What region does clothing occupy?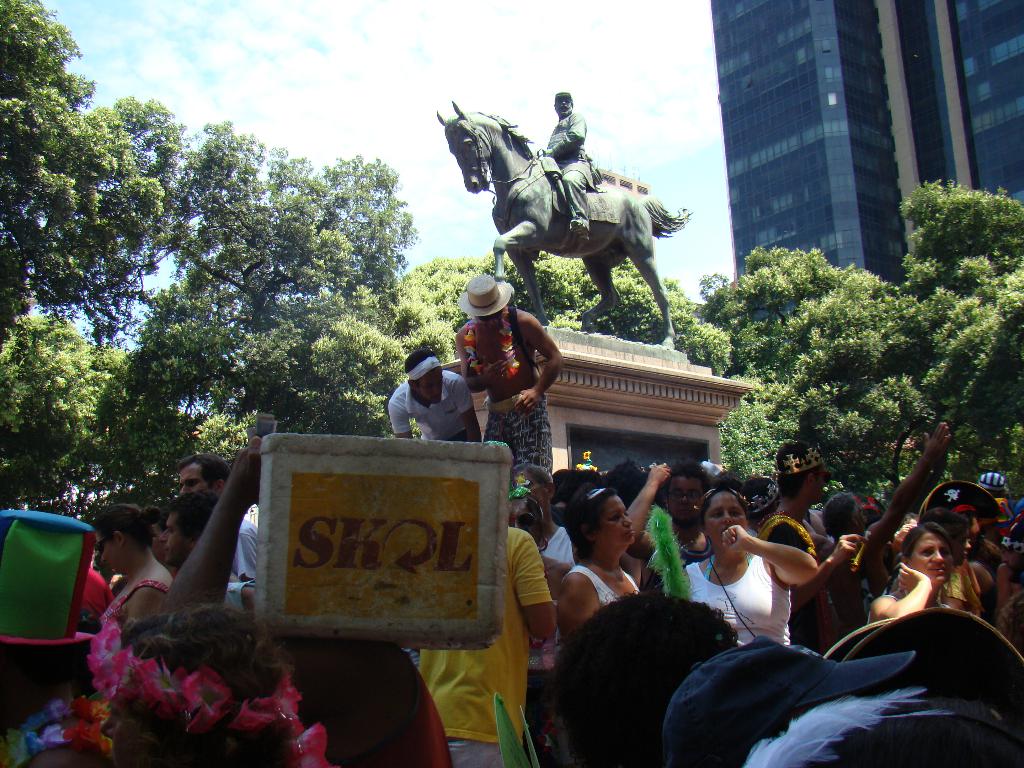
{"x1": 536, "y1": 524, "x2": 576, "y2": 570}.
